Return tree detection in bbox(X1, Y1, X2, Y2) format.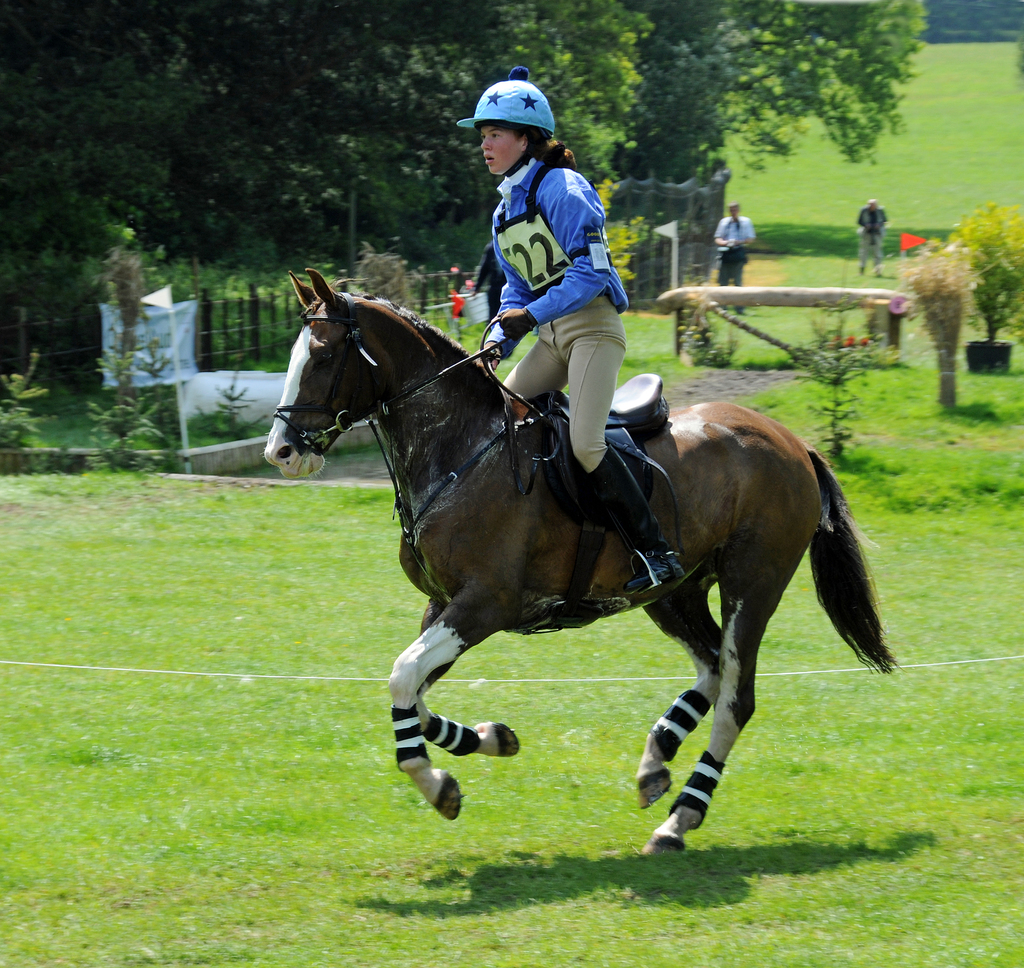
bbox(209, 0, 496, 270).
